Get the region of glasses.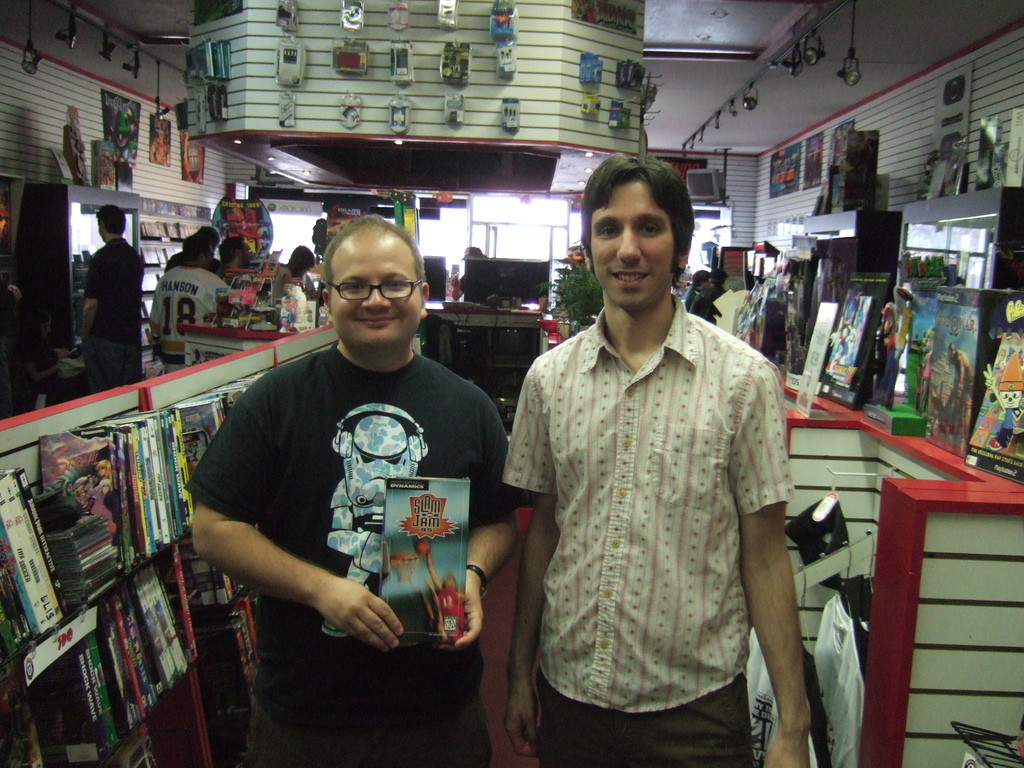
BBox(326, 273, 430, 305).
